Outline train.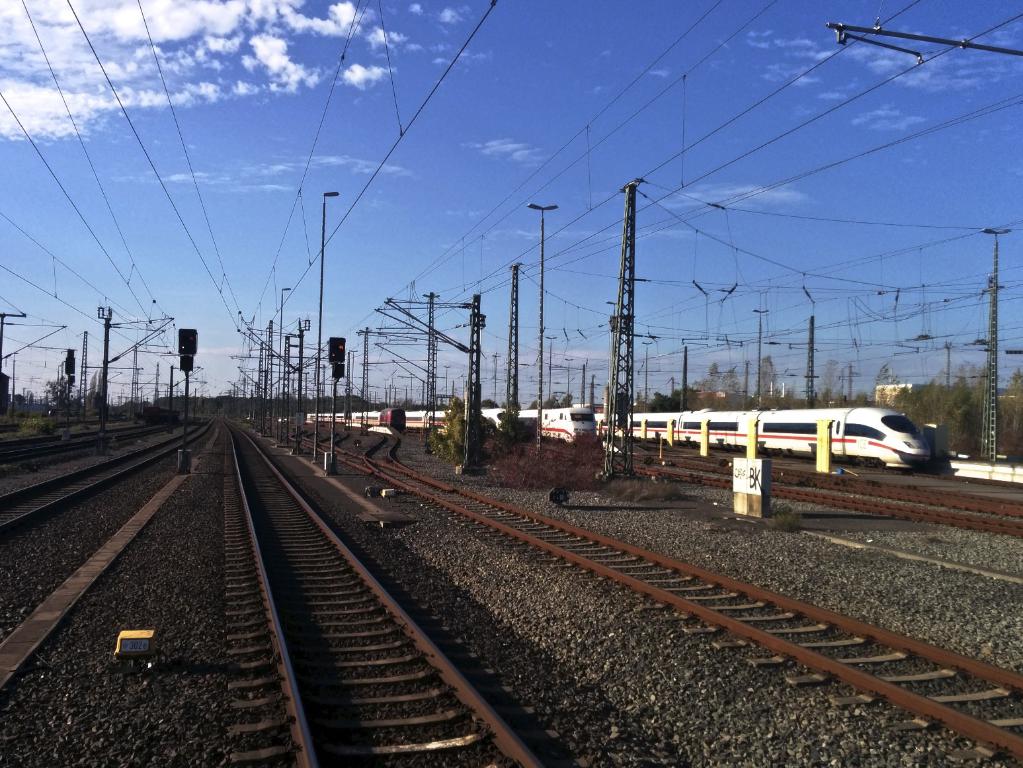
Outline: rect(594, 406, 930, 472).
